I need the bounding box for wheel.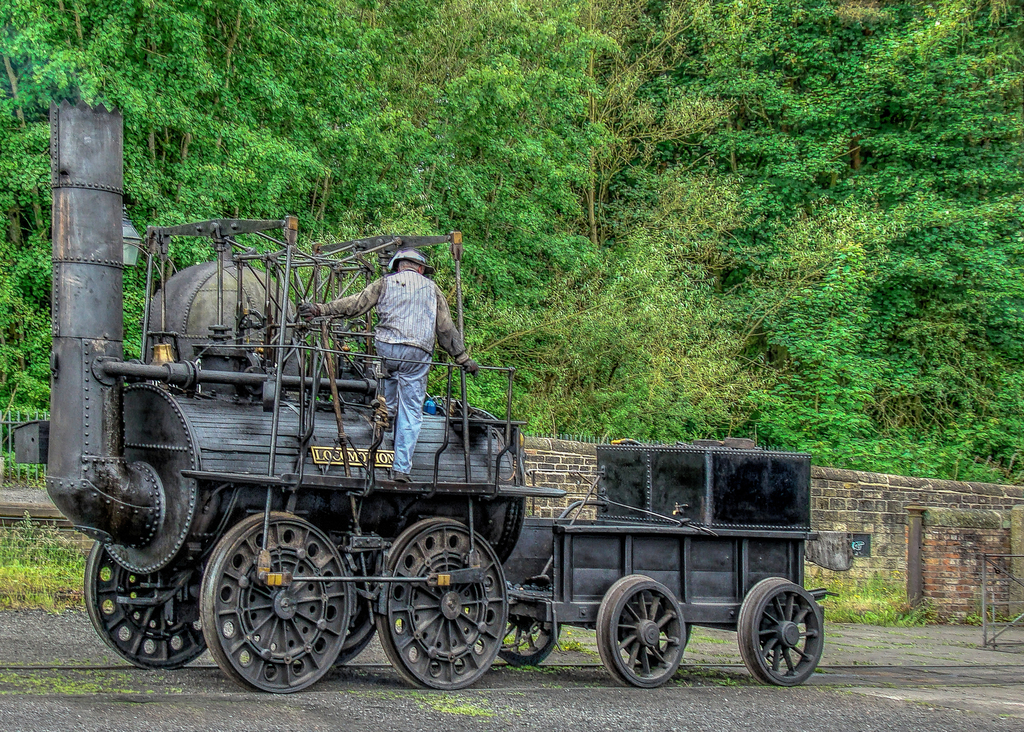
Here it is: bbox(199, 519, 349, 694).
